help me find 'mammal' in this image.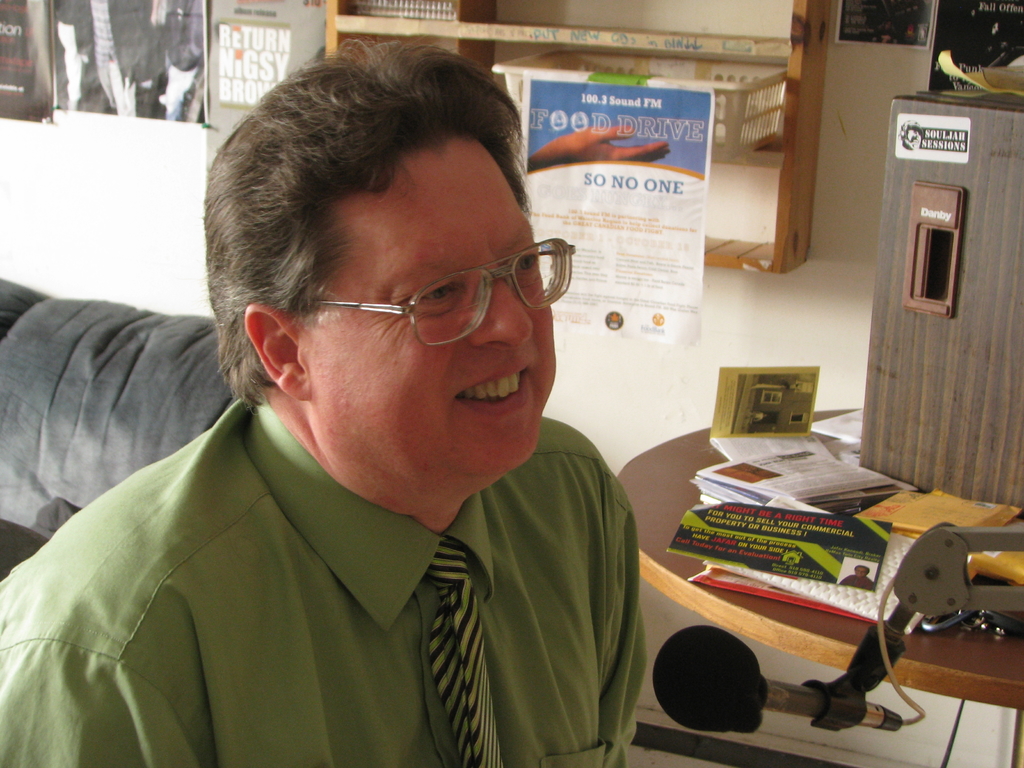
Found it: [0,33,646,767].
